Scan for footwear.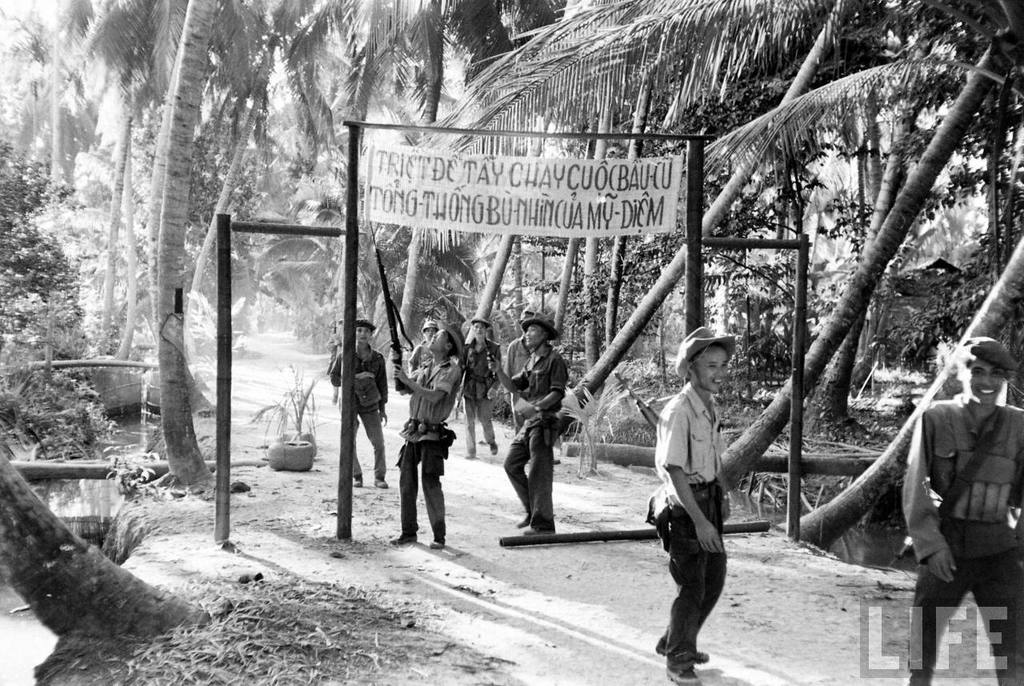
Scan result: {"x1": 658, "y1": 636, "x2": 711, "y2": 663}.
